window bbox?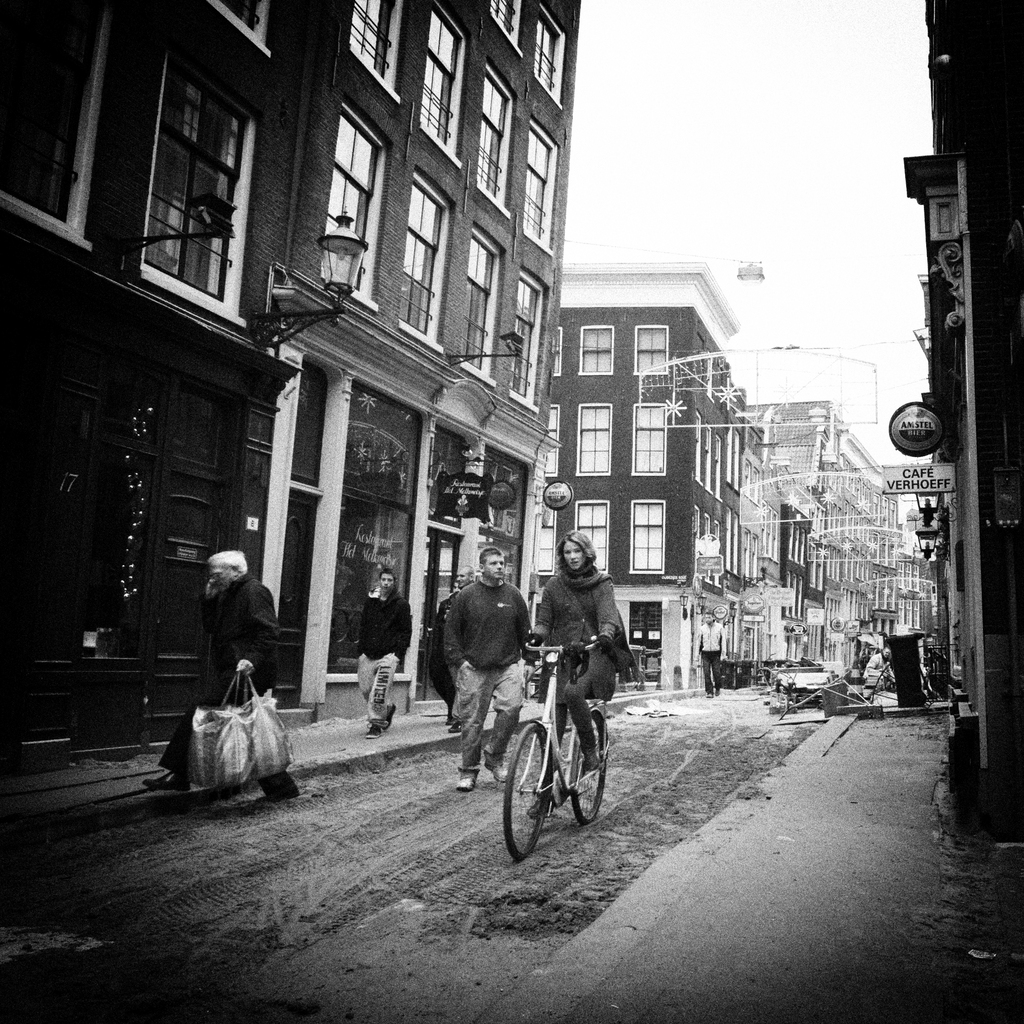
576/500/607/575
